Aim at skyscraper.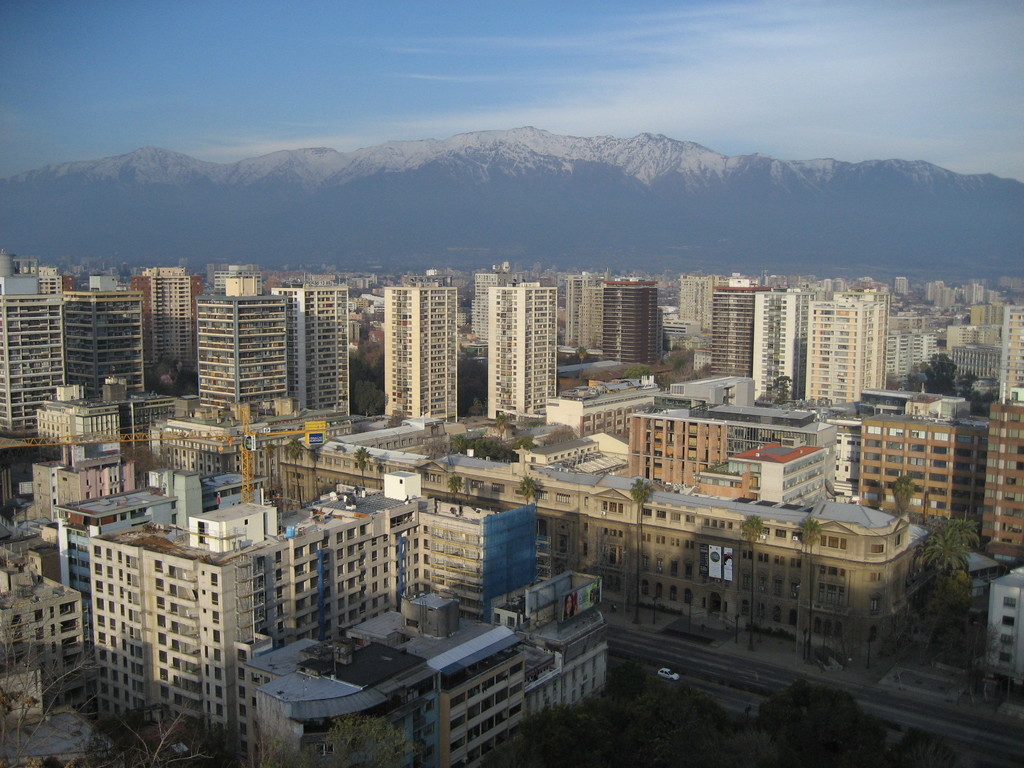
Aimed at (x1=708, y1=280, x2=771, y2=379).
